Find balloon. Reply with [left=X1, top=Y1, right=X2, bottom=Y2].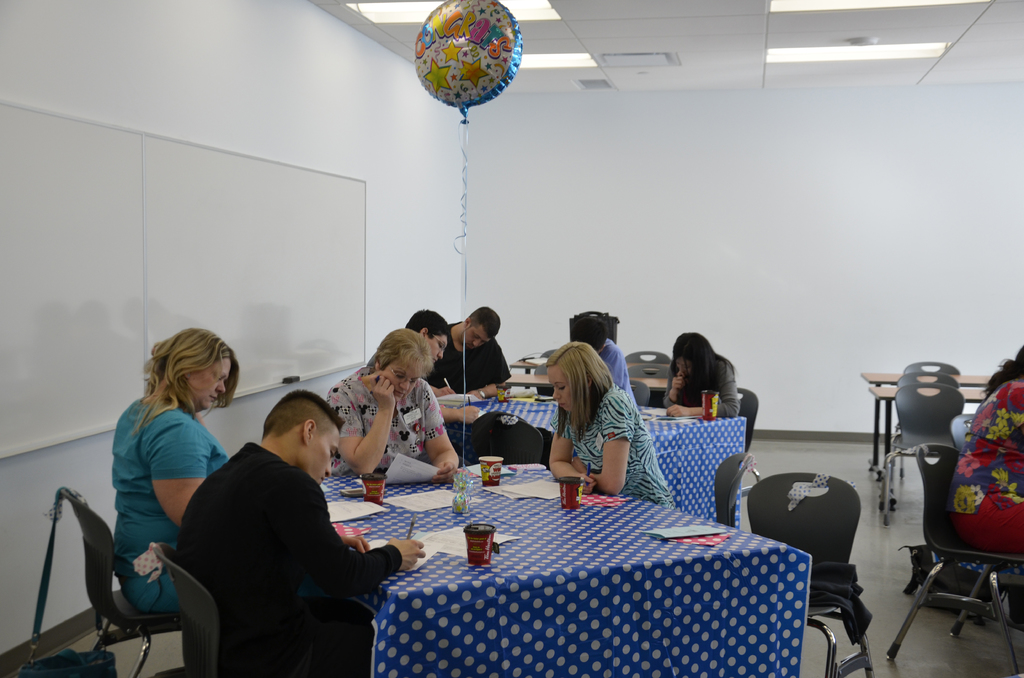
[left=412, top=0, right=522, bottom=123].
